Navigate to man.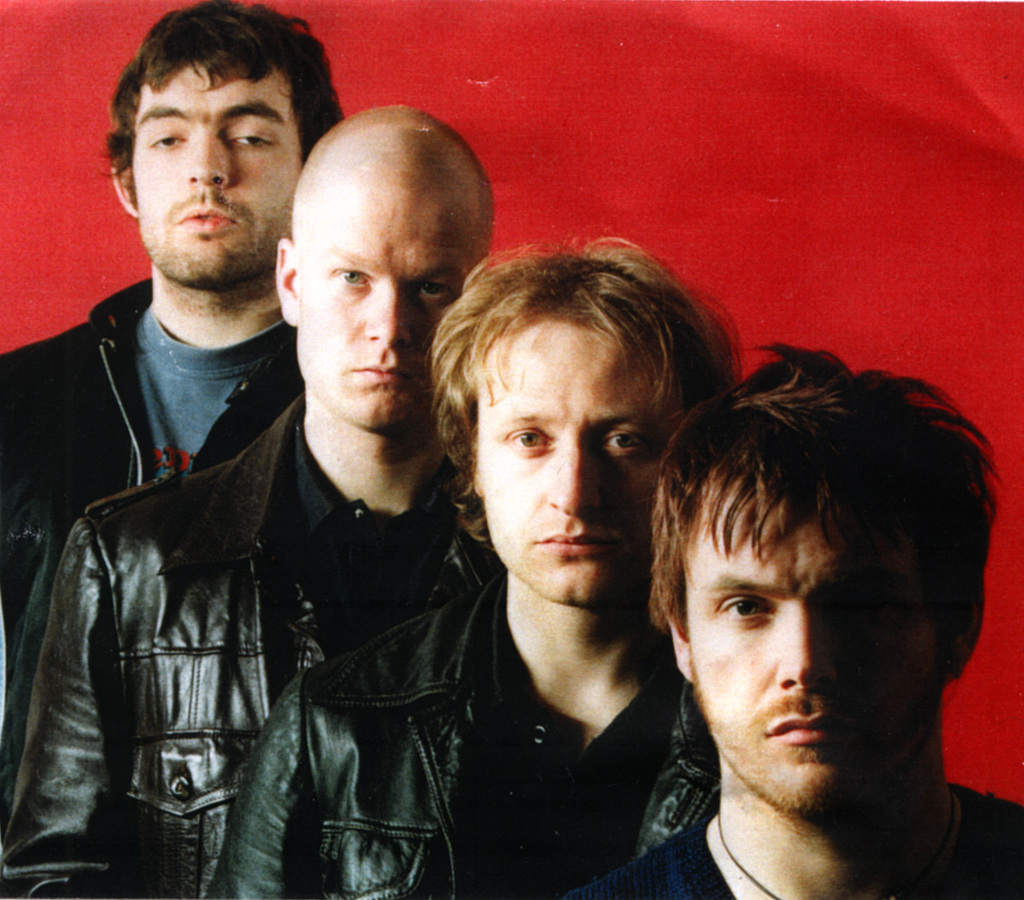
Navigation target: bbox=(202, 229, 749, 899).
